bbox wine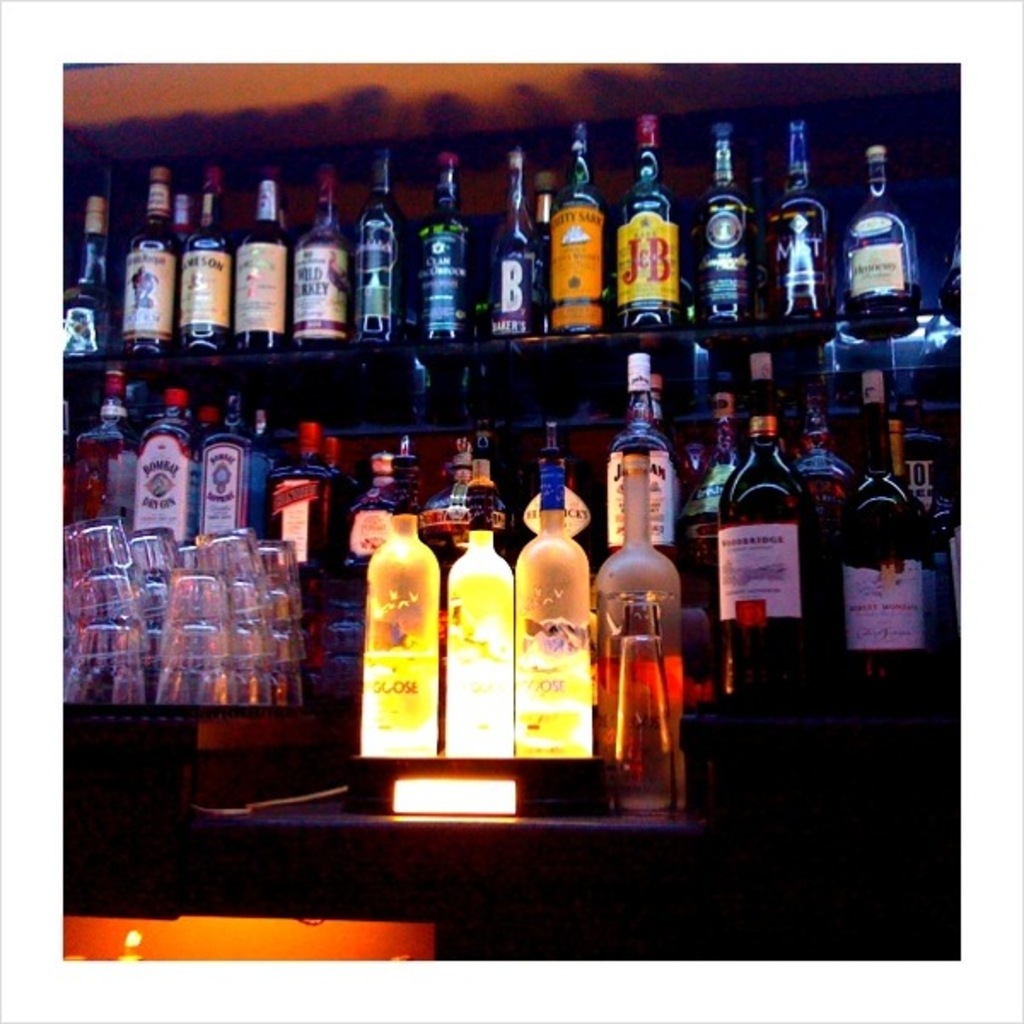
detection(44, 183, 119, 357)
